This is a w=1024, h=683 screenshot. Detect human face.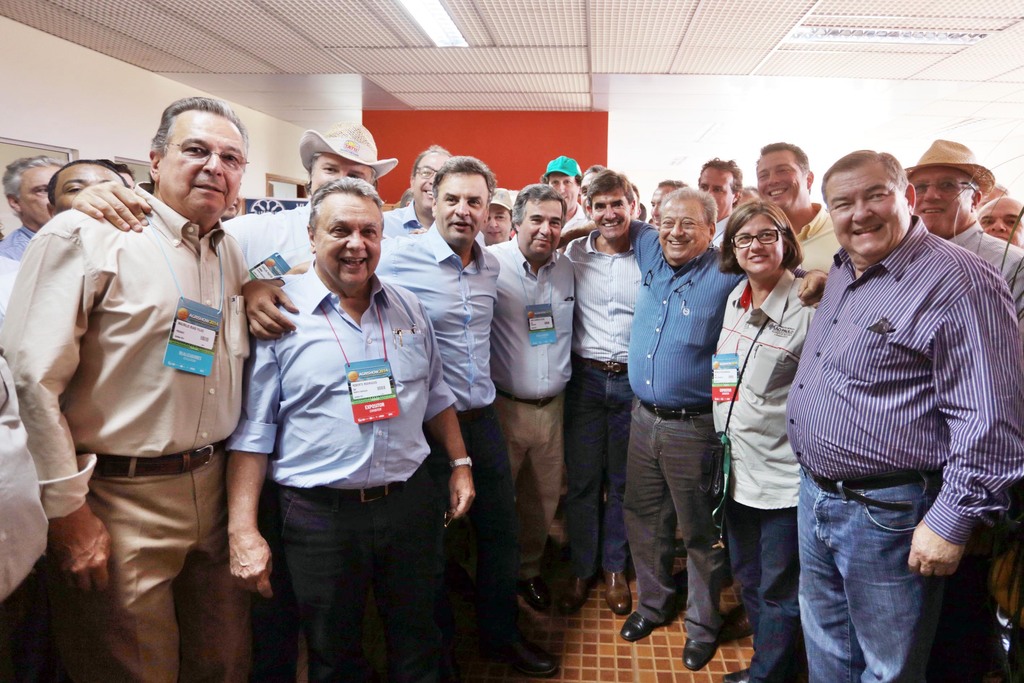
bbox=(312, 153, 370, 197).
